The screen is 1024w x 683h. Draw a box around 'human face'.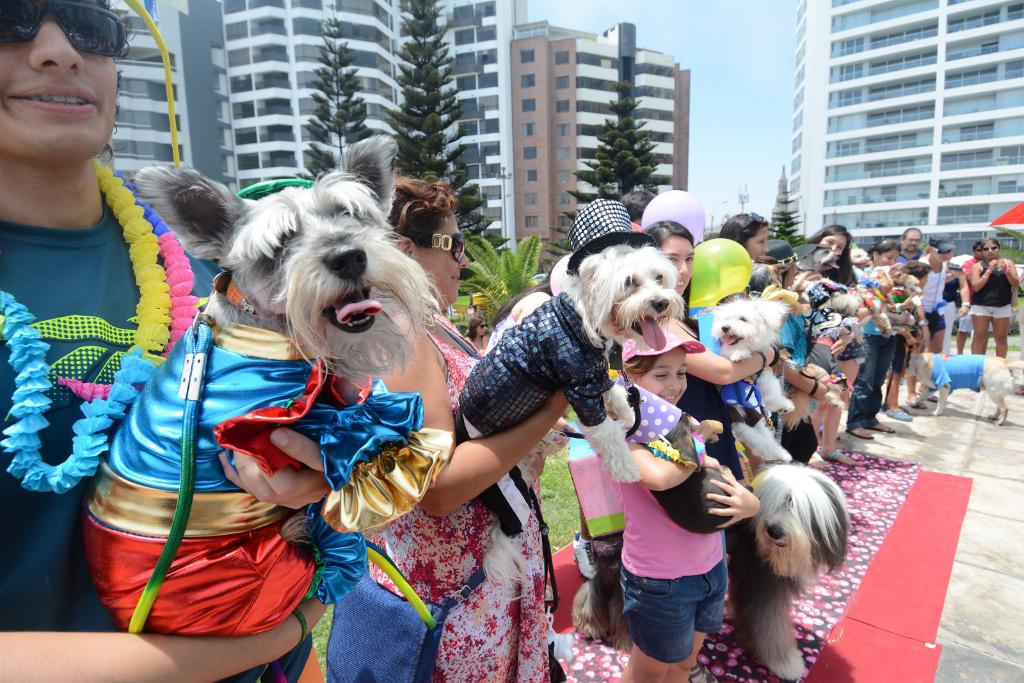
740, 229, 772, 264.
